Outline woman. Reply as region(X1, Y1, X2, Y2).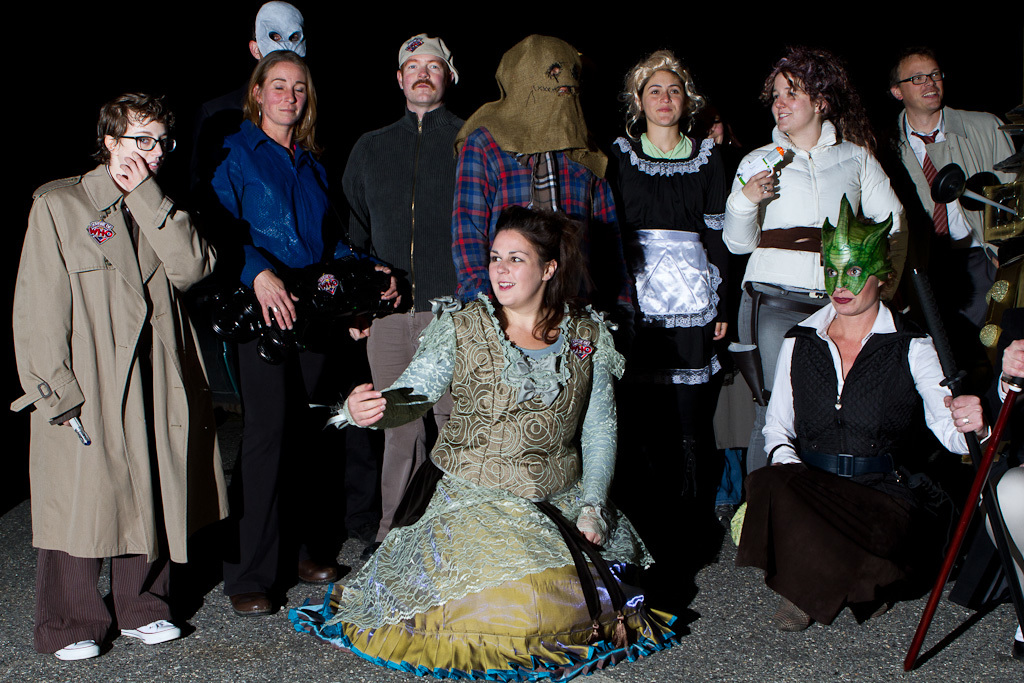
region(187, 51, 350, 613).
